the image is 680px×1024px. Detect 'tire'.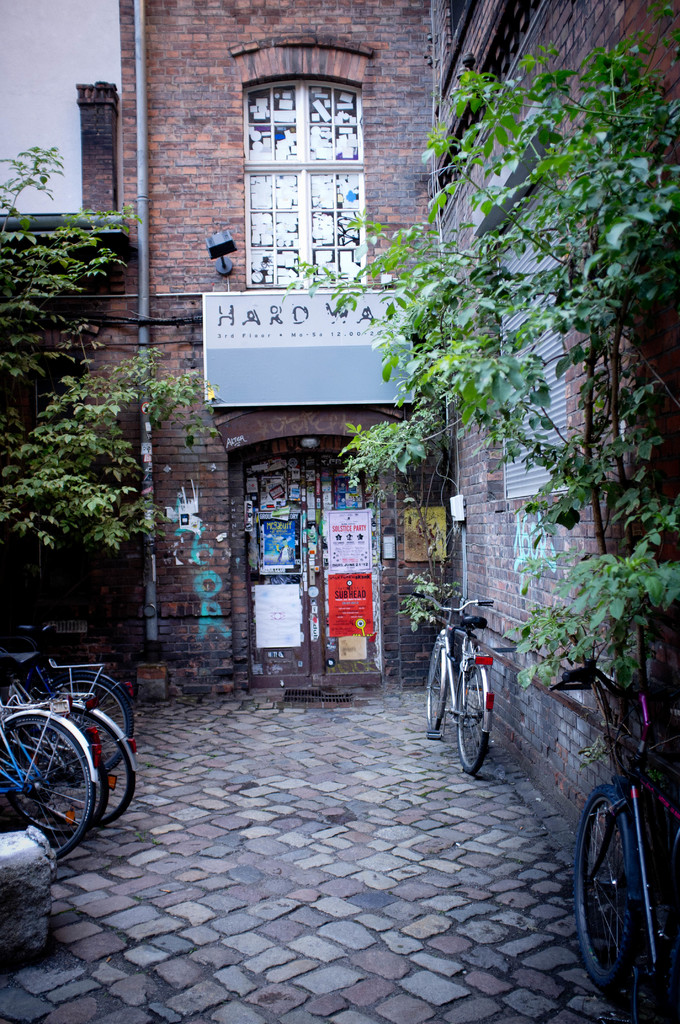
Detection: locate(586, 776, 667, 1003).
